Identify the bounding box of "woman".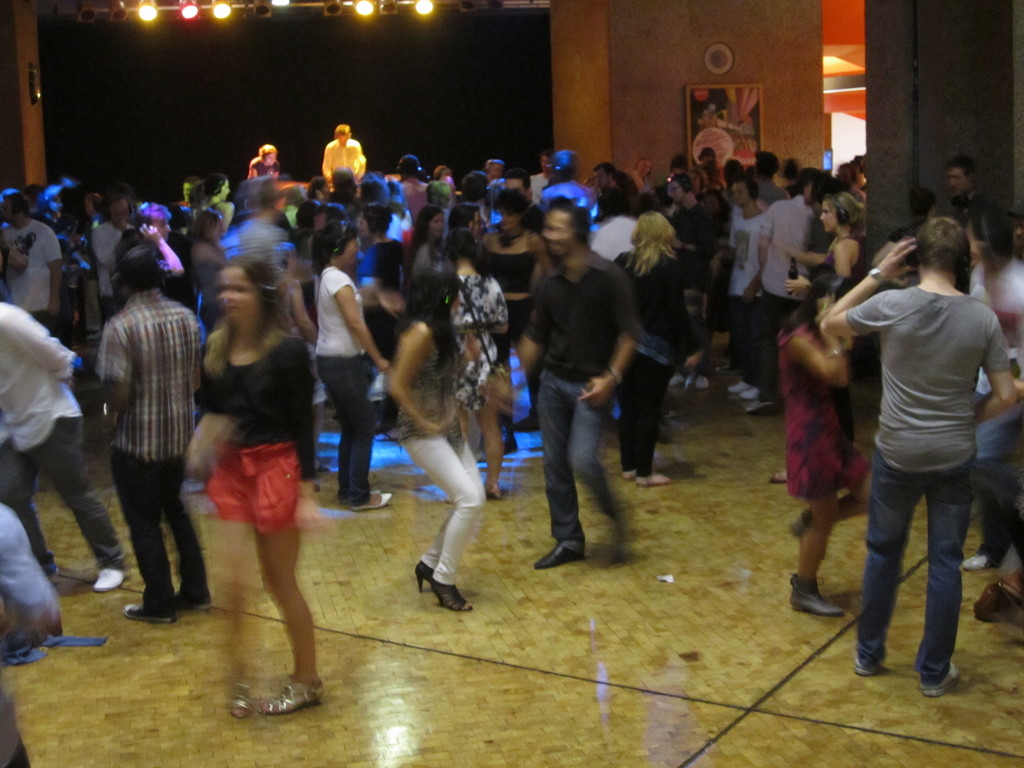
select_region(608, 202, 693, 500).
